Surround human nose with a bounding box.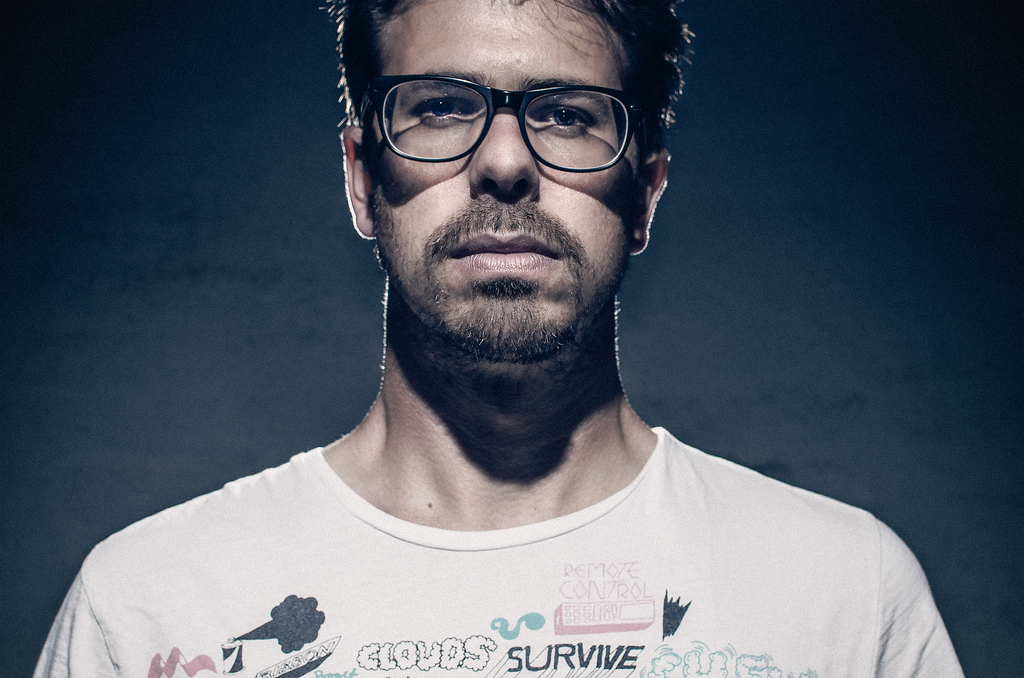
465 104 548 196.
